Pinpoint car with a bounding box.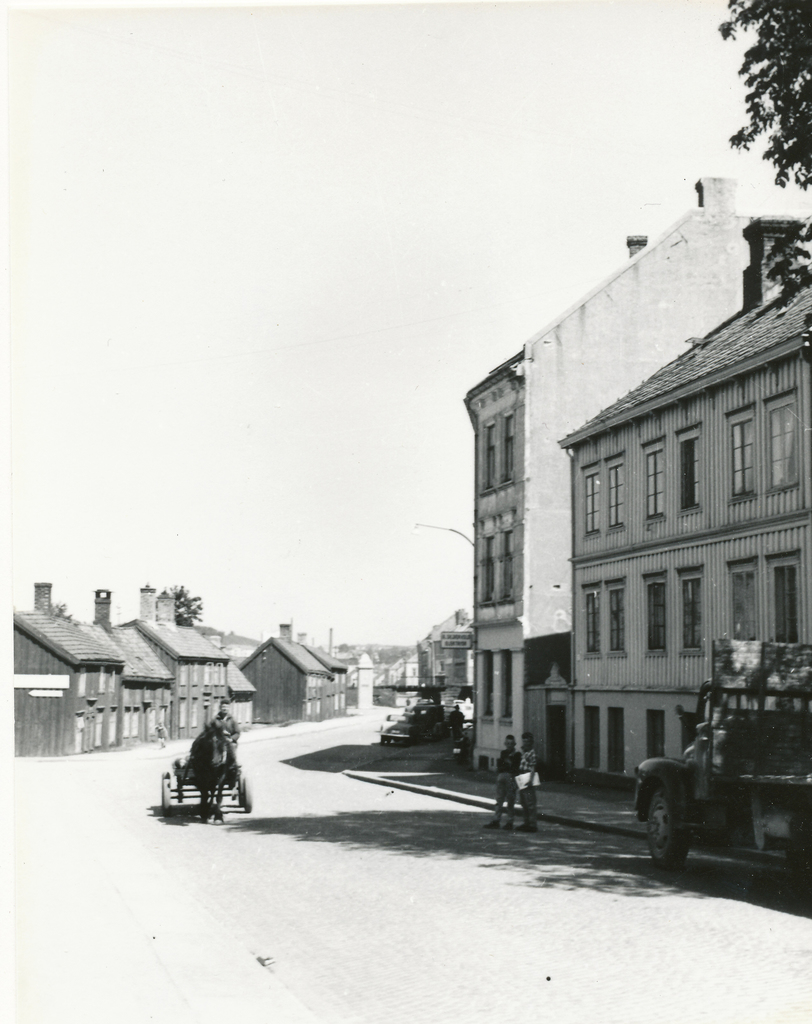
bbox(374, 701, 455, 743).
